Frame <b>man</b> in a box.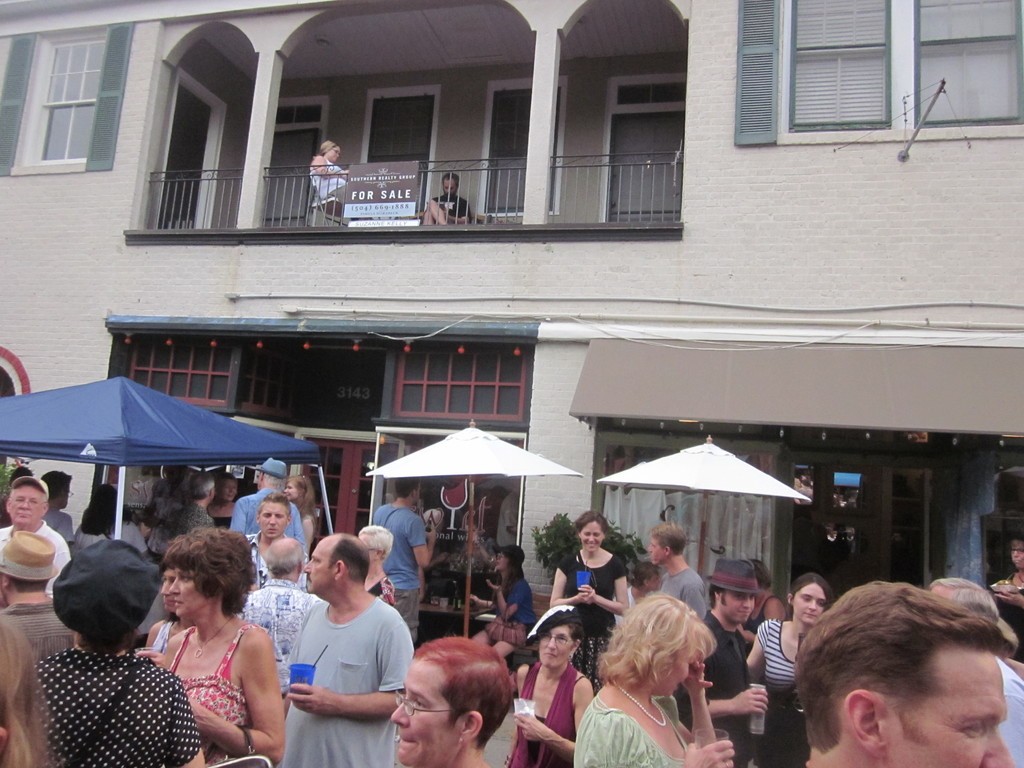
(422,175,469,222).
